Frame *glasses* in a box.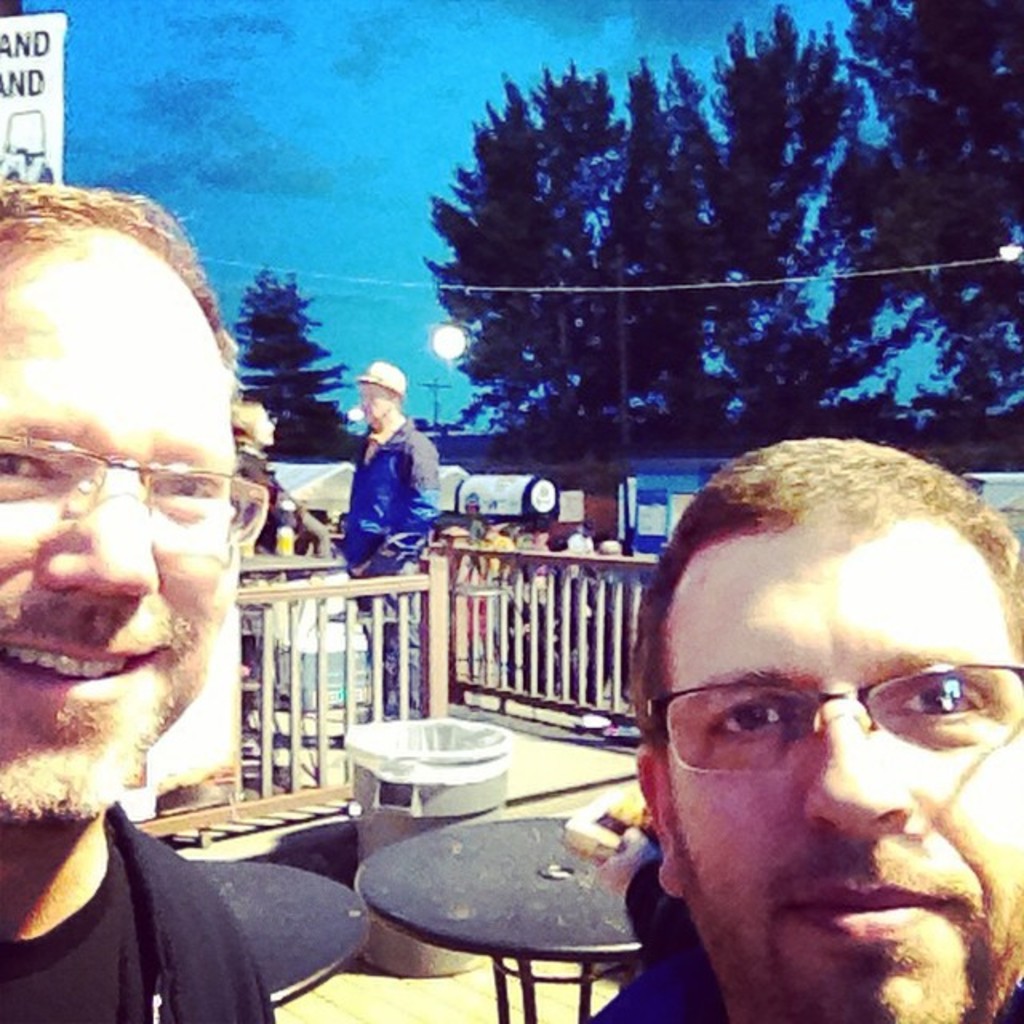
l=632, t=658, r=1022, b=782.
